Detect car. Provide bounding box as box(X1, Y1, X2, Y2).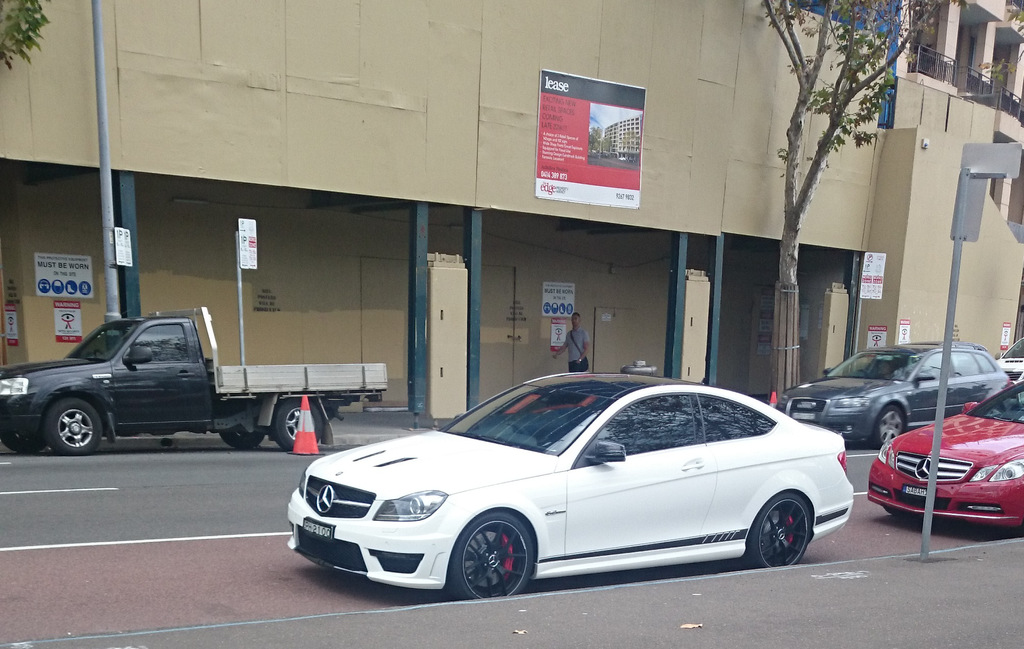
box(286, 373, 853, 600).
